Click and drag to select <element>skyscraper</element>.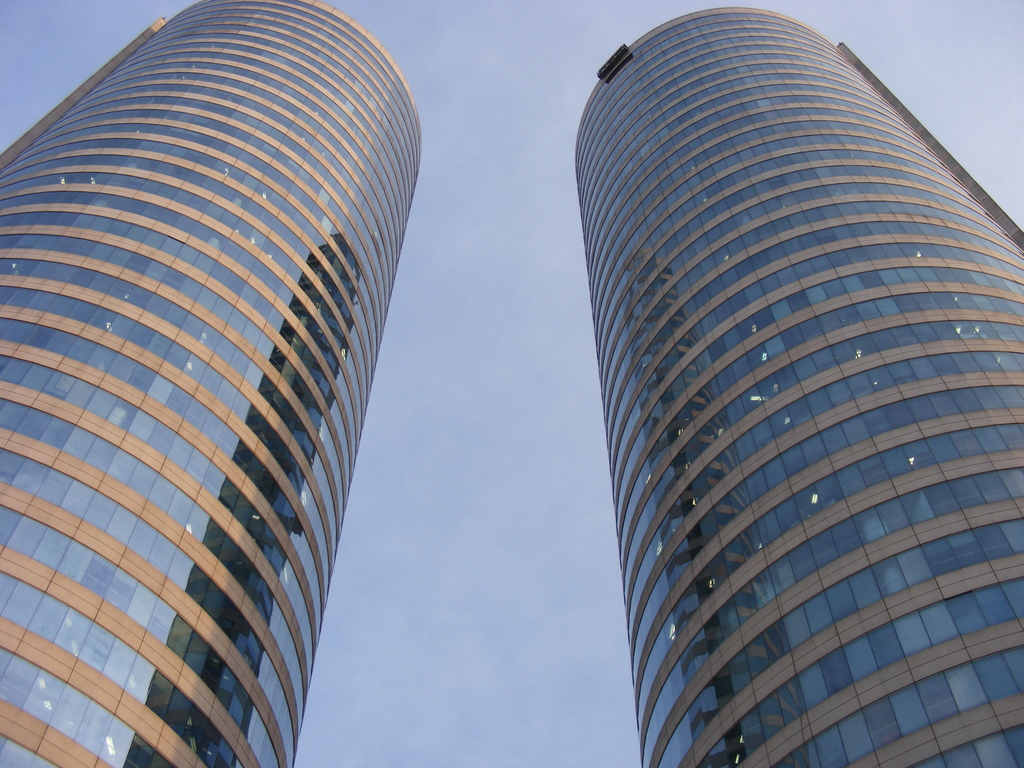
Selection: crop(0, 0, 424, 767).
